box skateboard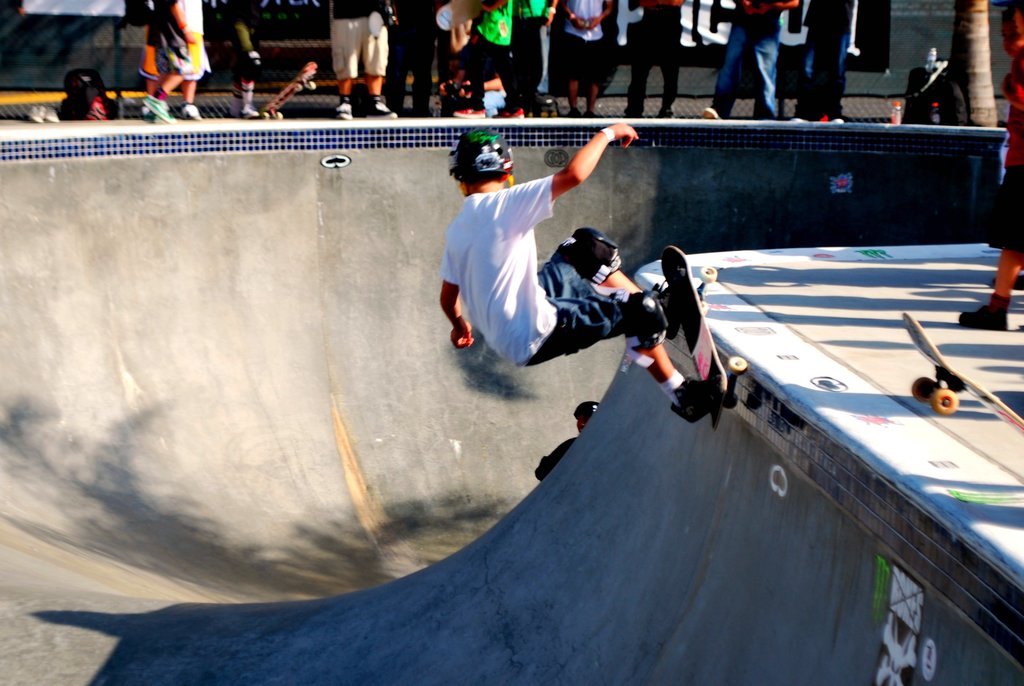
l=667, t=245, r=749, b=427
